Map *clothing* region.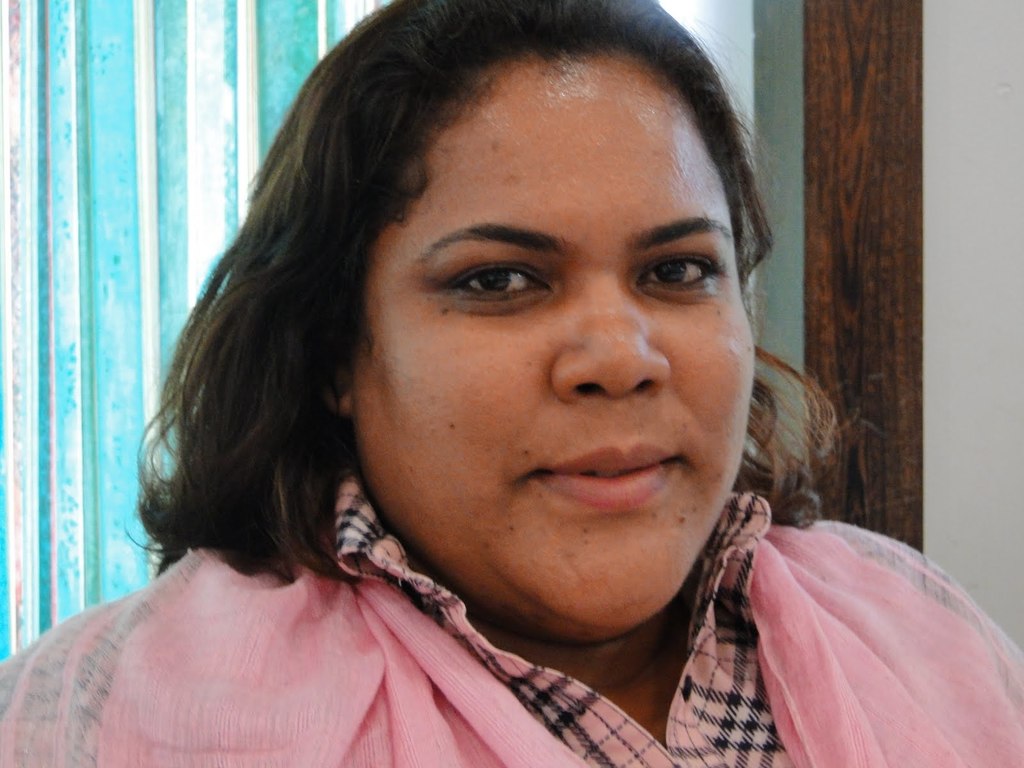
Mapped to [left=10, top=495, right=979, bottom=764].
